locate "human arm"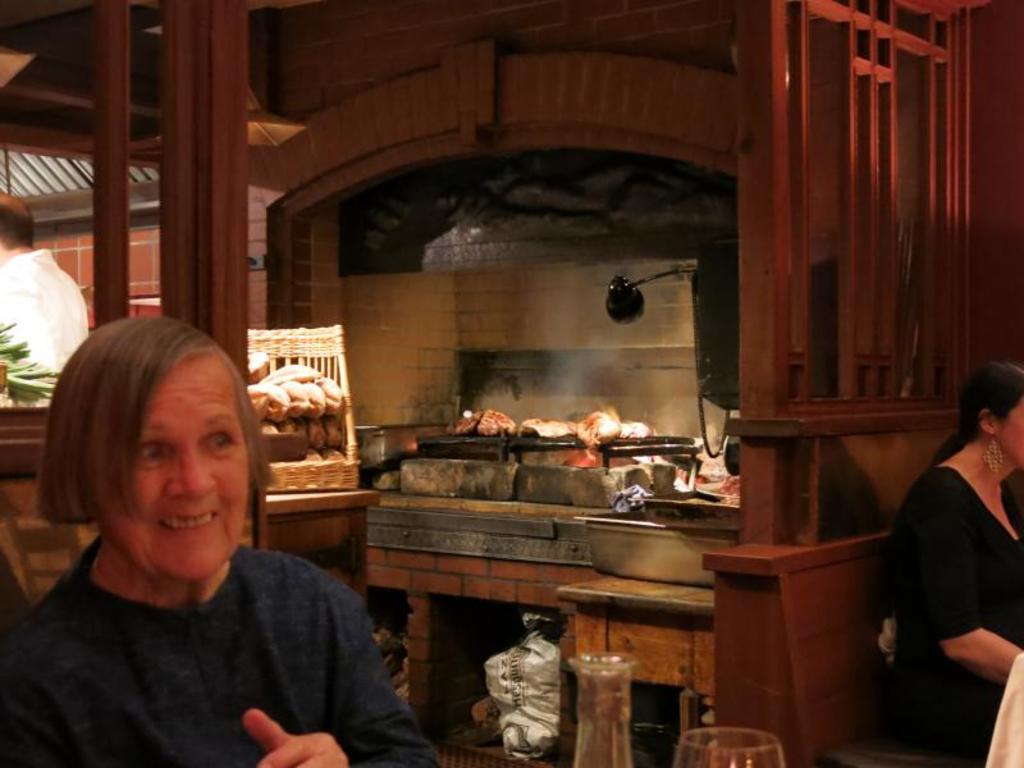
888:468:1023:686
